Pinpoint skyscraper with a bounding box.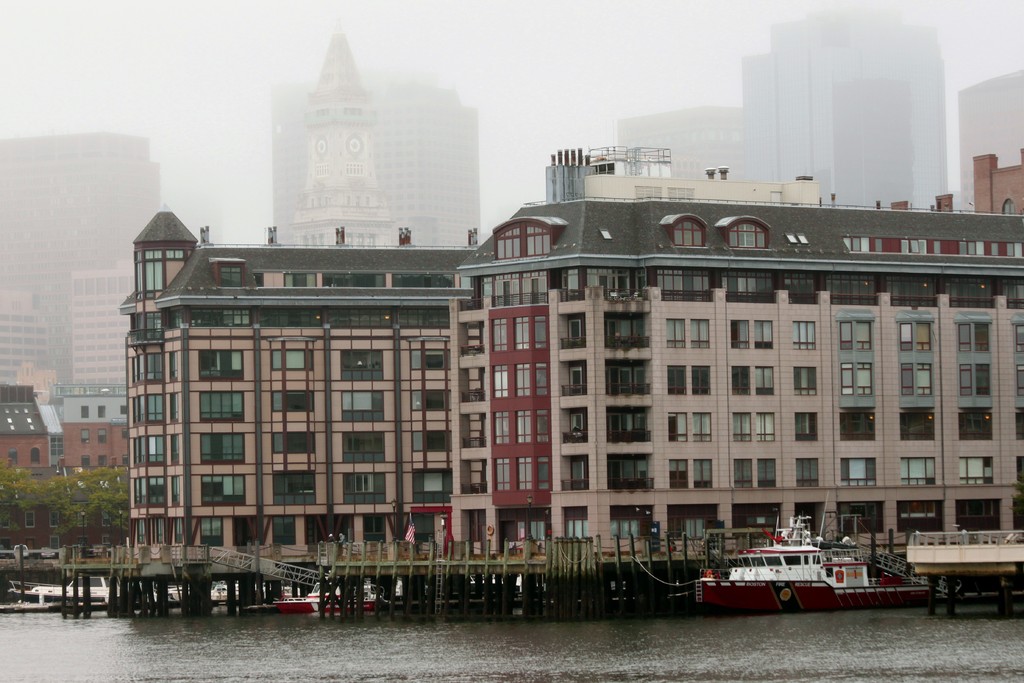
(52, 383, 132, 566).
